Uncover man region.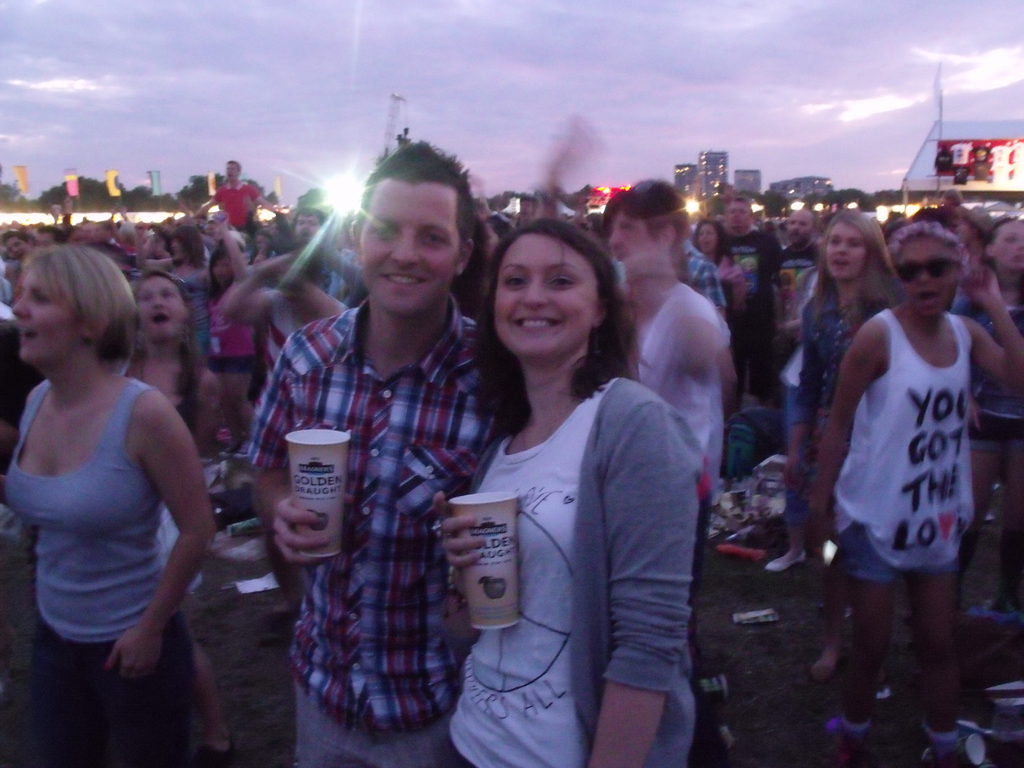
Uncovered: box(1, 214, 244, 733).
